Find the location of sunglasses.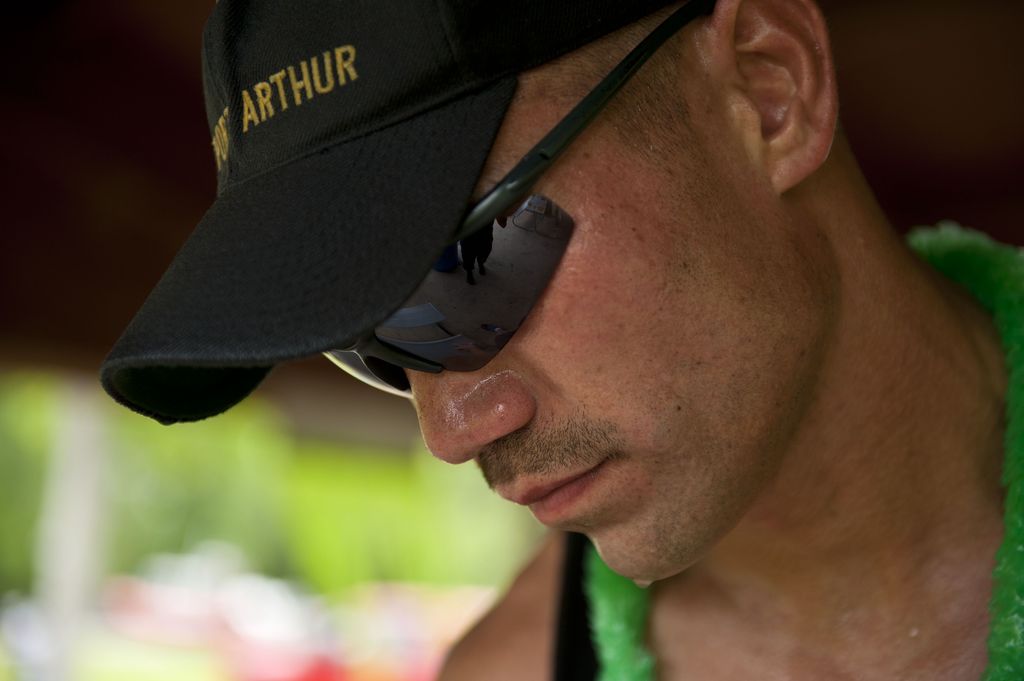
Location: 323:0:712:400.
